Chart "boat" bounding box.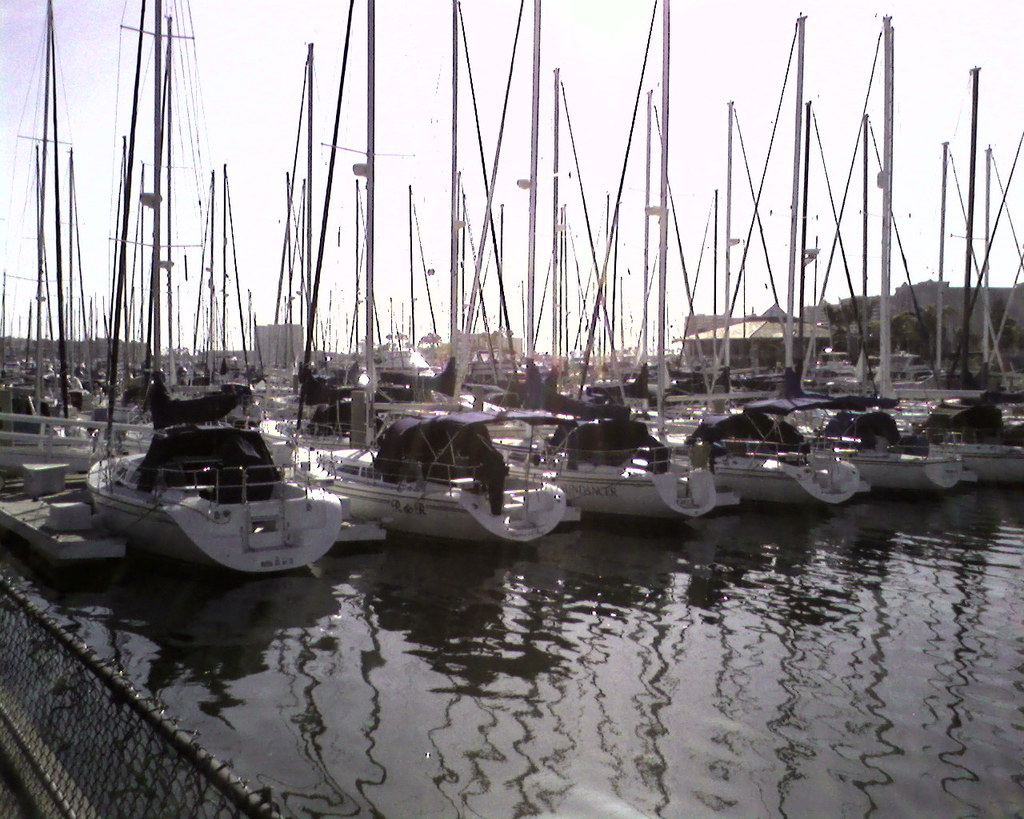
Charted: region(374, 283, 432, 375).
